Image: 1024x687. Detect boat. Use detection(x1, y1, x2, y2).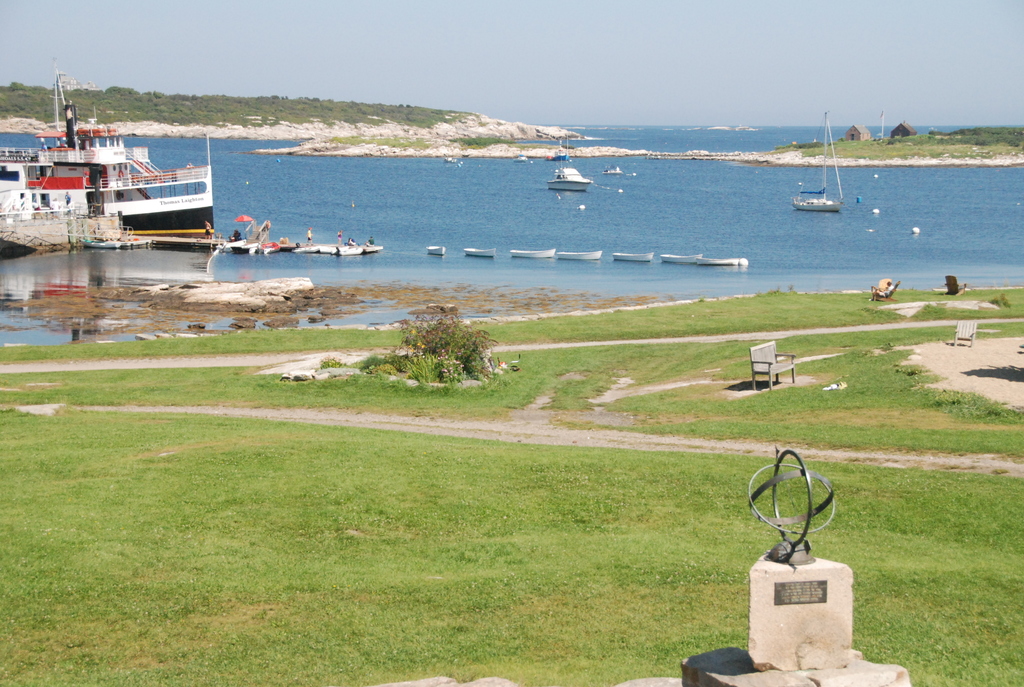
detection(609, 251, 655, 262).
